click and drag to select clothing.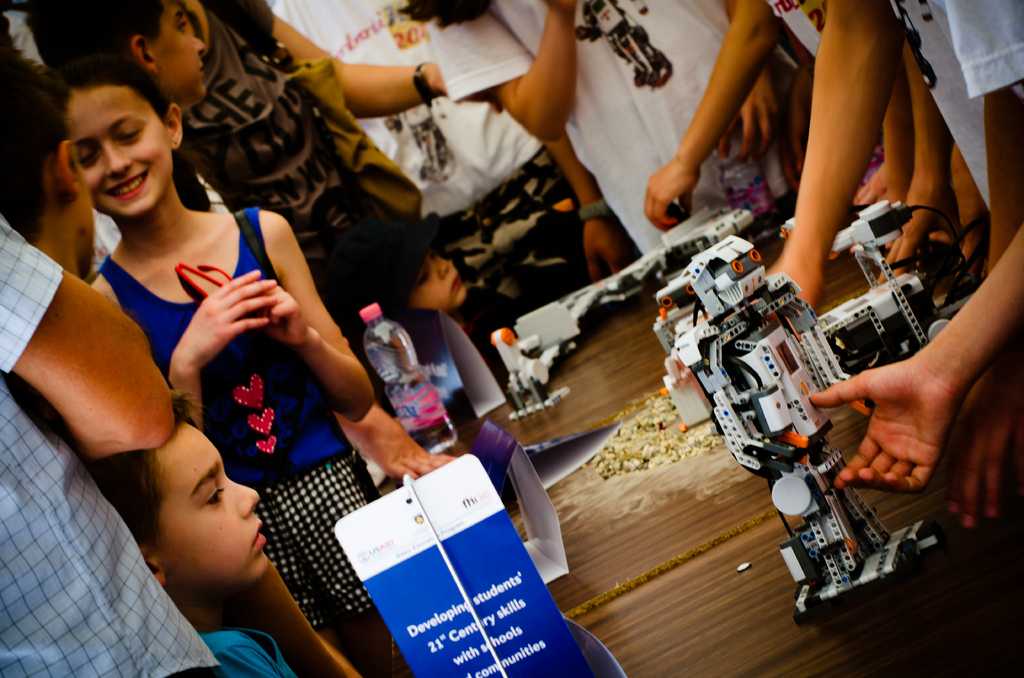
Selection: <box>0,213,227,677</box>.
